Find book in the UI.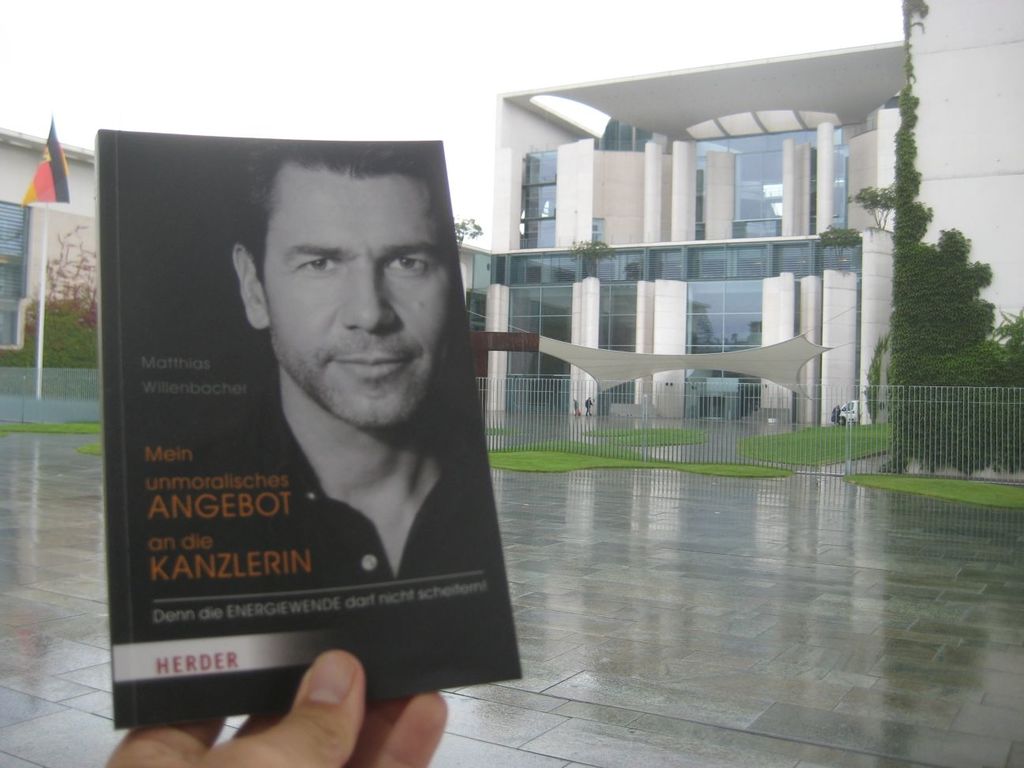
UI element at bbox=(73, 140, 531, 729).
